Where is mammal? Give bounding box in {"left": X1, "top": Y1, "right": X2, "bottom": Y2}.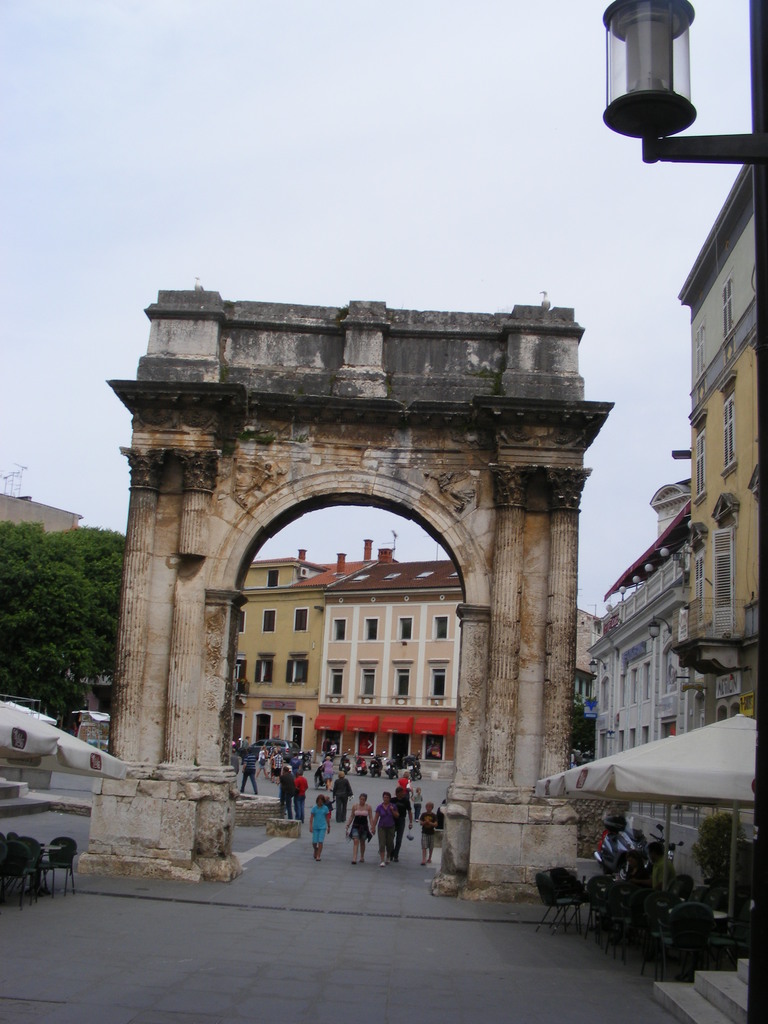
{"left": 275, "top": 765, "right": 291, "bottom": 823}.
